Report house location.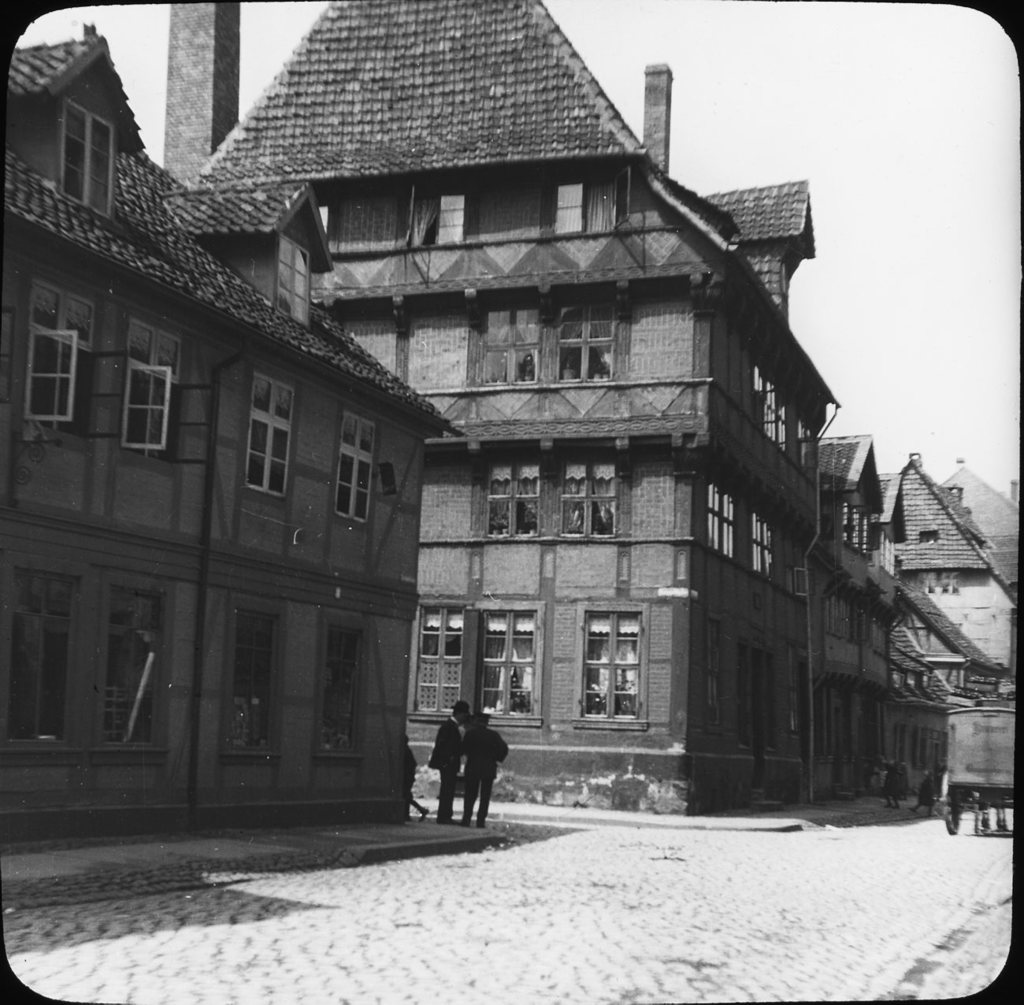
Report: 0, 19, 477, 829.
